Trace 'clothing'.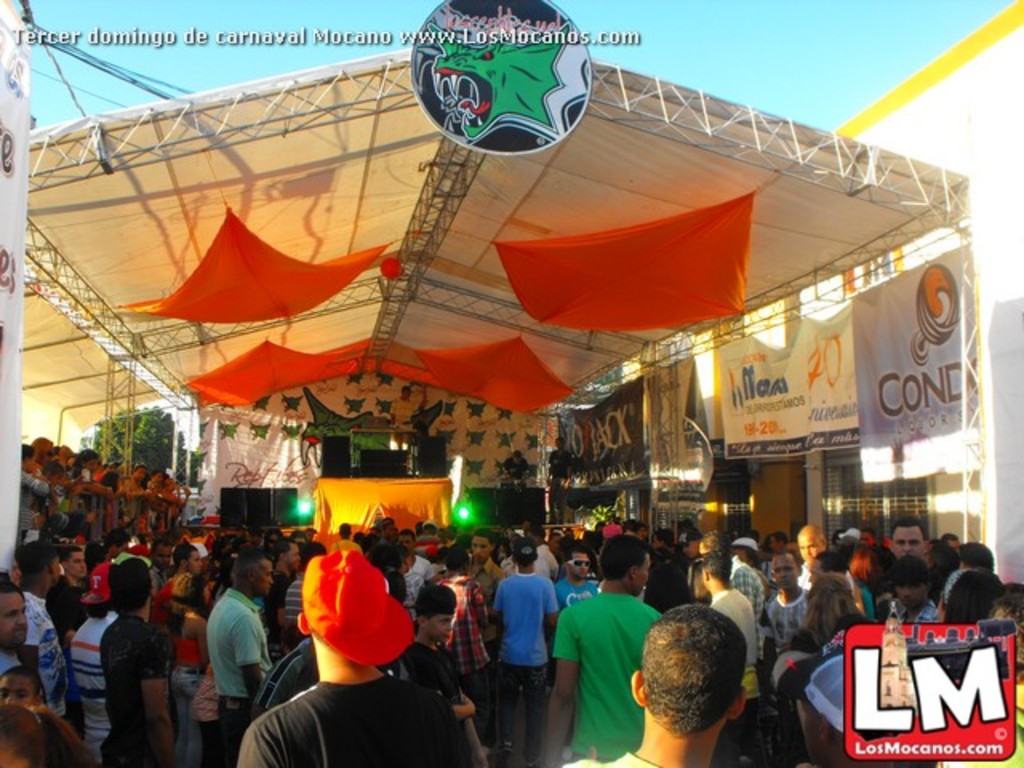
Traced to select_region(238, 672, 466, 766).
